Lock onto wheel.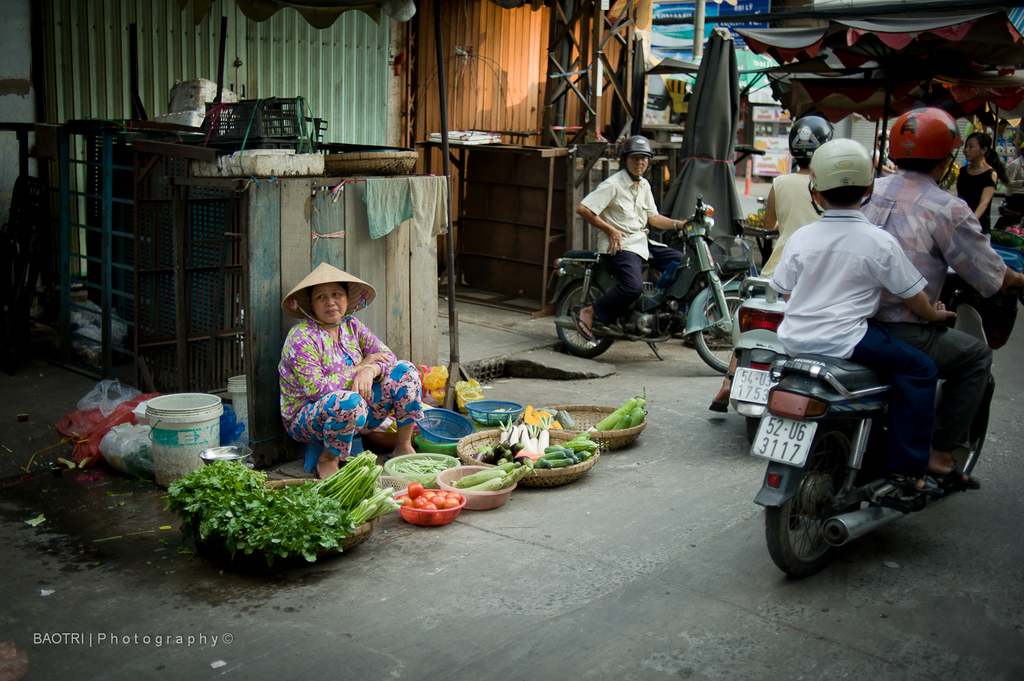
Locked: Rect(560, 282, 616, 358).
